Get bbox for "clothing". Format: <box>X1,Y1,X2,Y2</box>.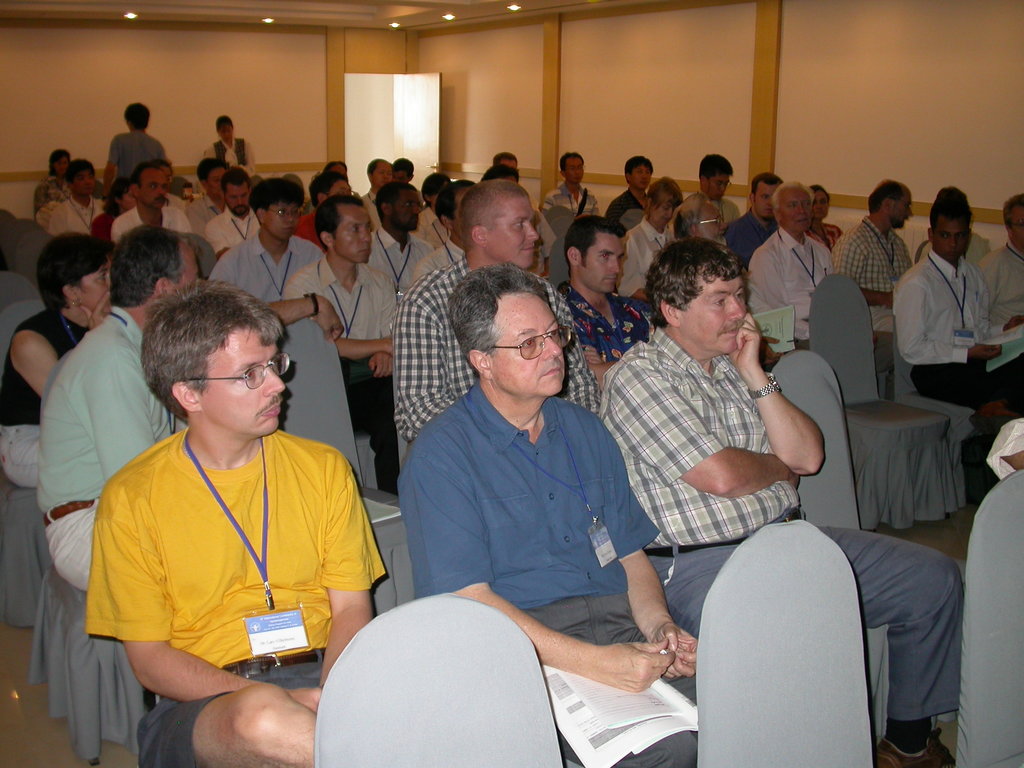
<box>608,184,652,225</box>.
